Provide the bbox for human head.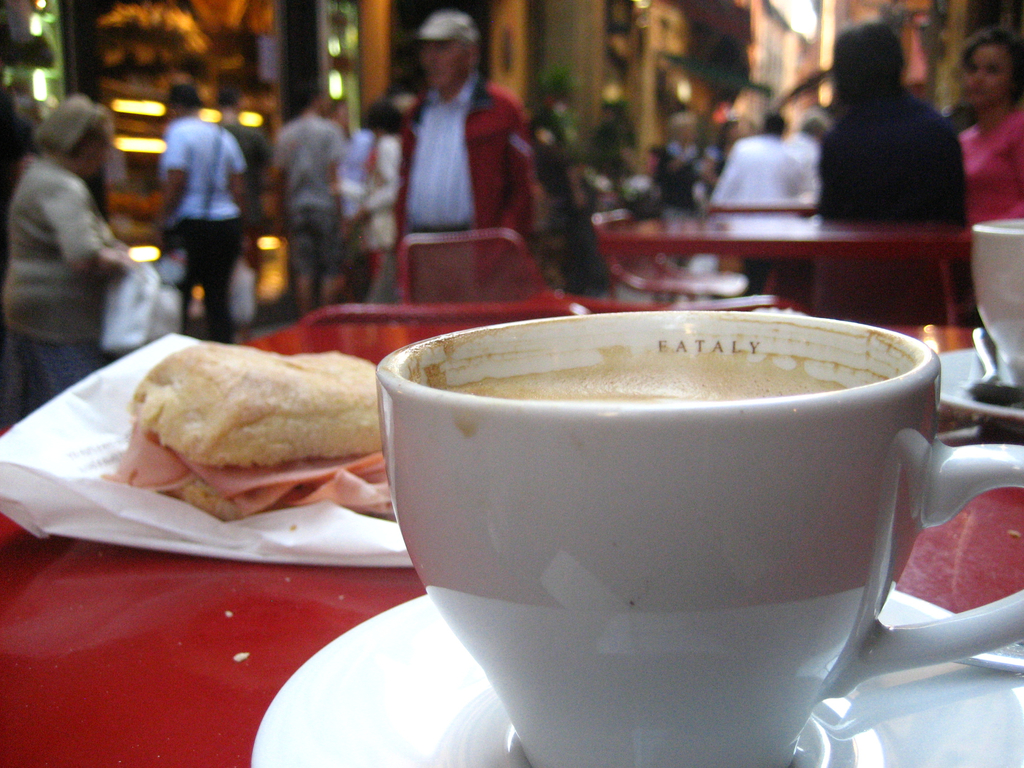
950 29 1018 113.
